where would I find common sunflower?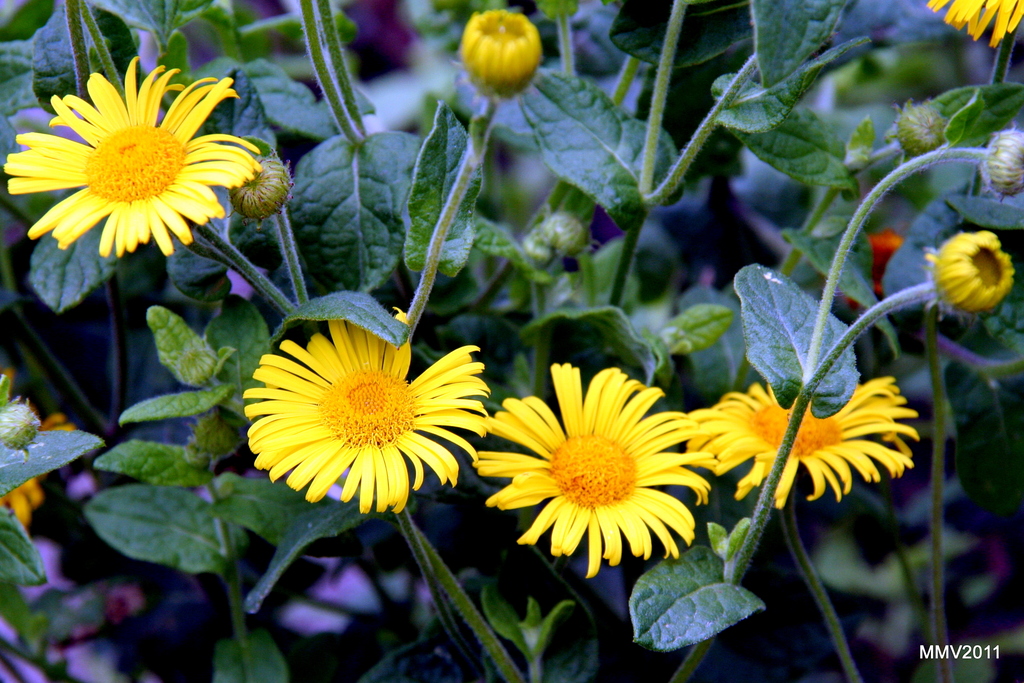
At <region>245, 306, 494, 517</region>.
